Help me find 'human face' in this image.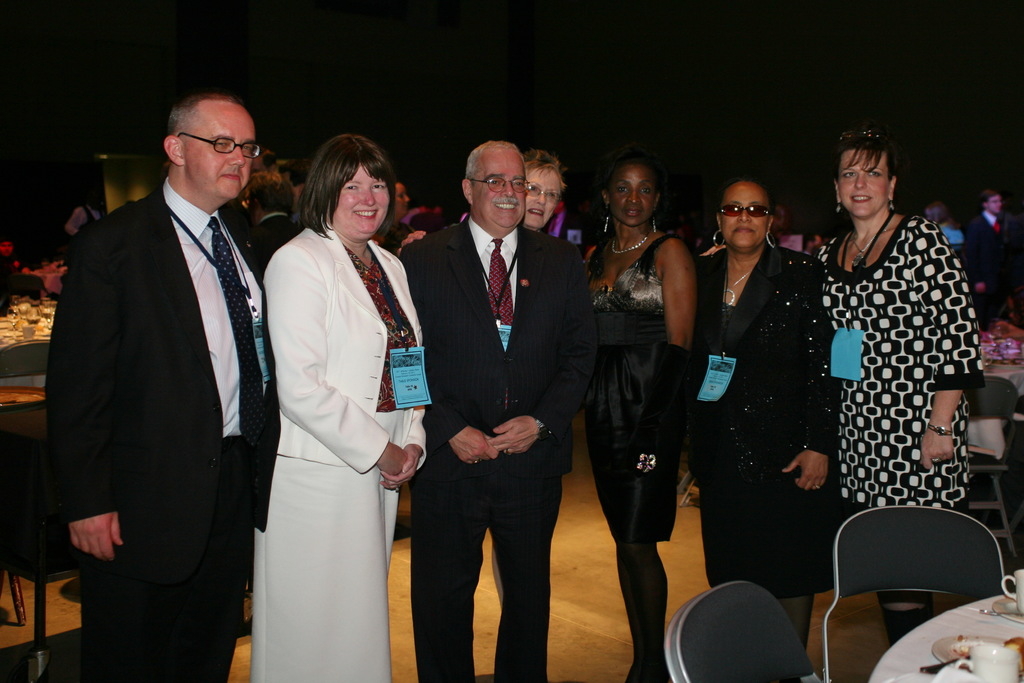
Found it: left=609, top=168, right=650, bottom=220.
